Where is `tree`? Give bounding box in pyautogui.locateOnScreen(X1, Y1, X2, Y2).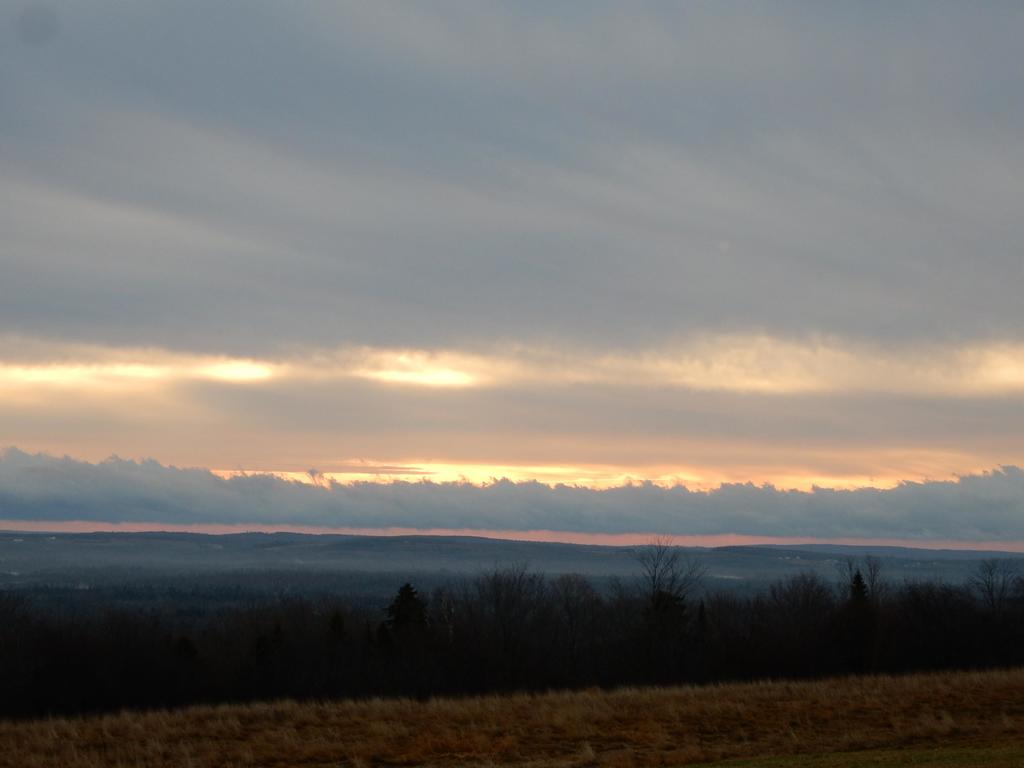
pyautogui.locateOnScreen(392, 579, 431, 671).
